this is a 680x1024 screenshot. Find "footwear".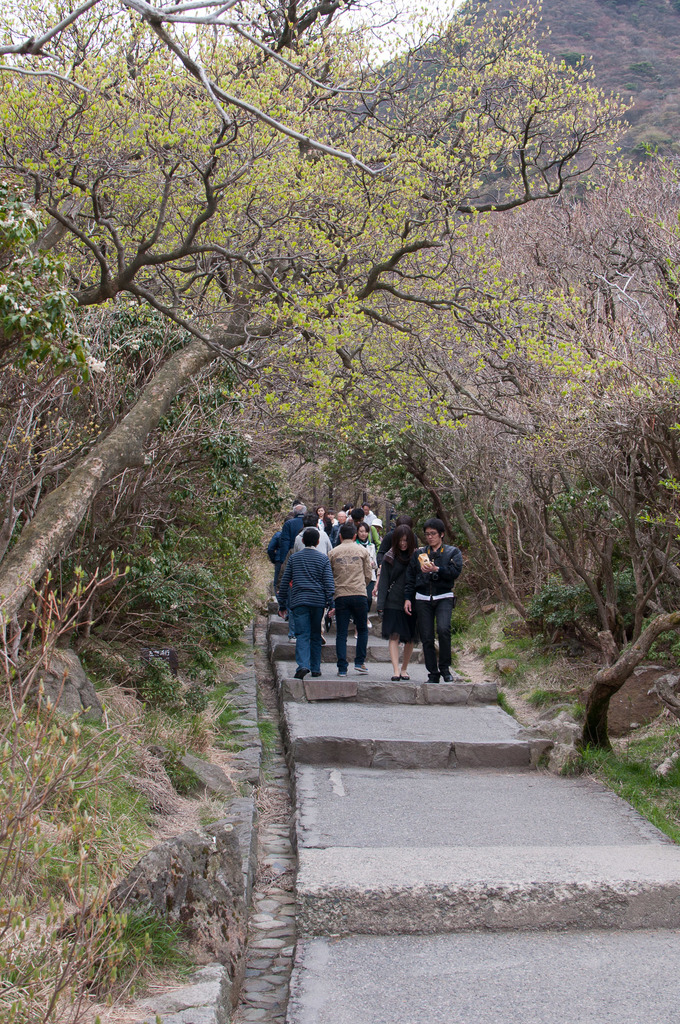
Bounding box: <region>392, 674, 400, 681</region>.
